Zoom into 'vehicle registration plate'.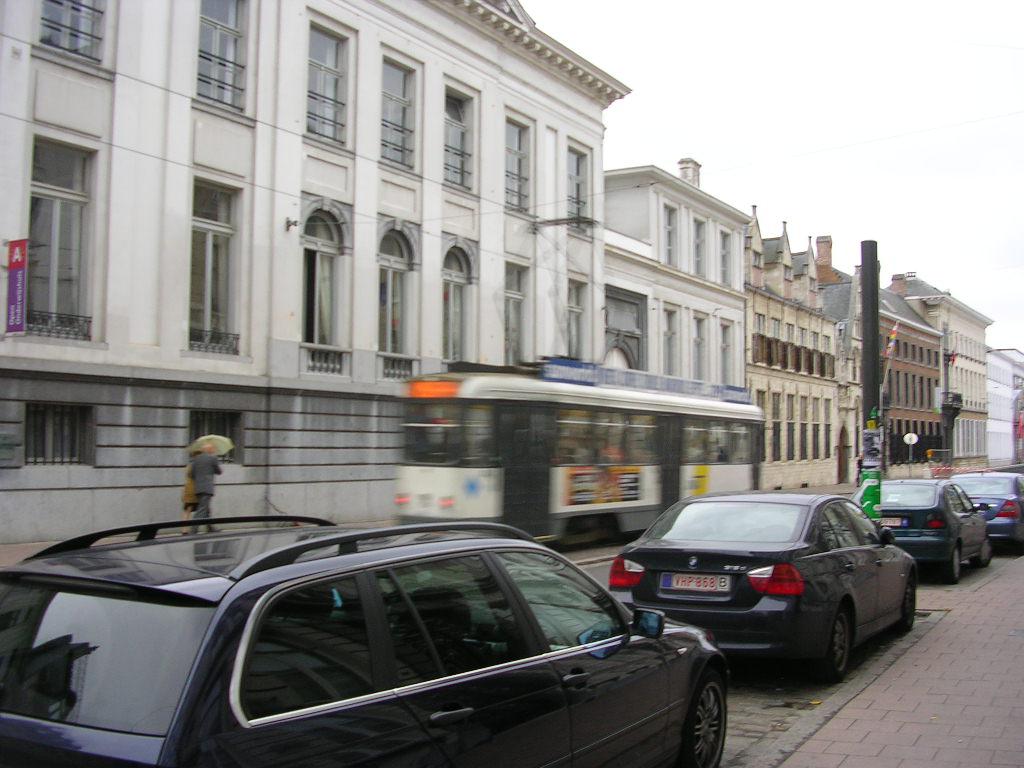
Zoom target: <bbox>882, 517, 903, 529</bbox>.
